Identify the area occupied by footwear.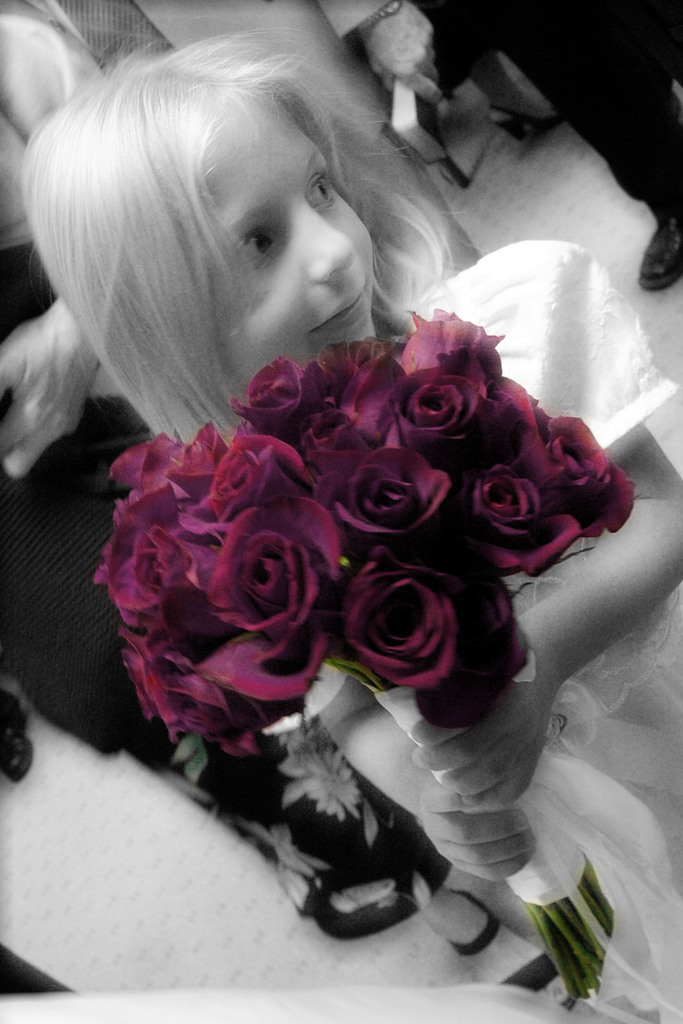
Area: BBox(635, 214, 682, 294).
